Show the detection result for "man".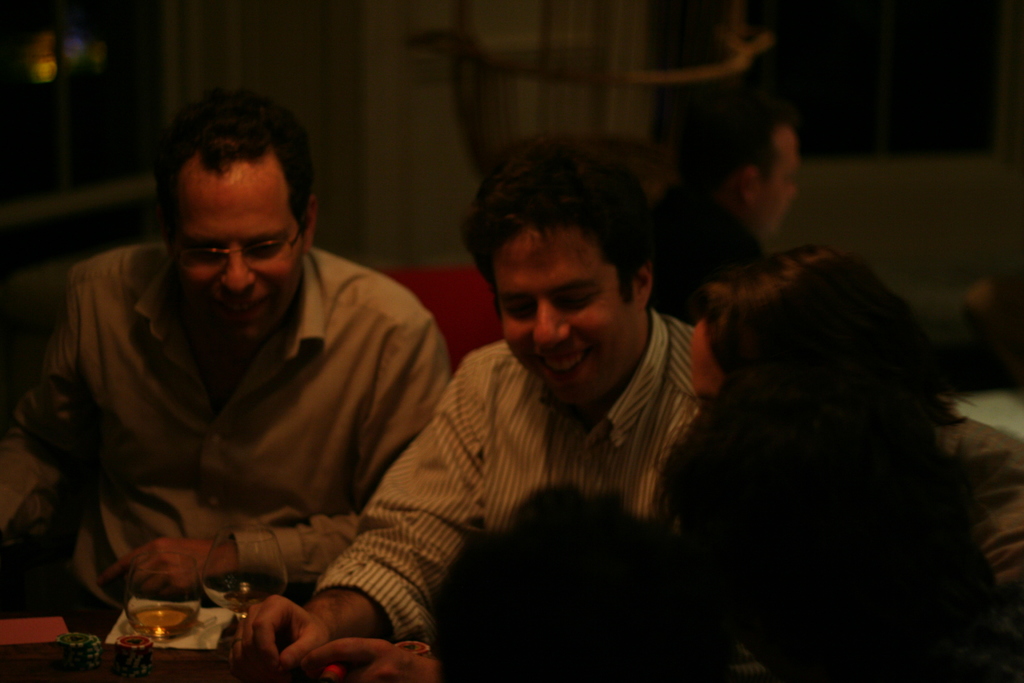
BBox(653, 106, 805, 293).
